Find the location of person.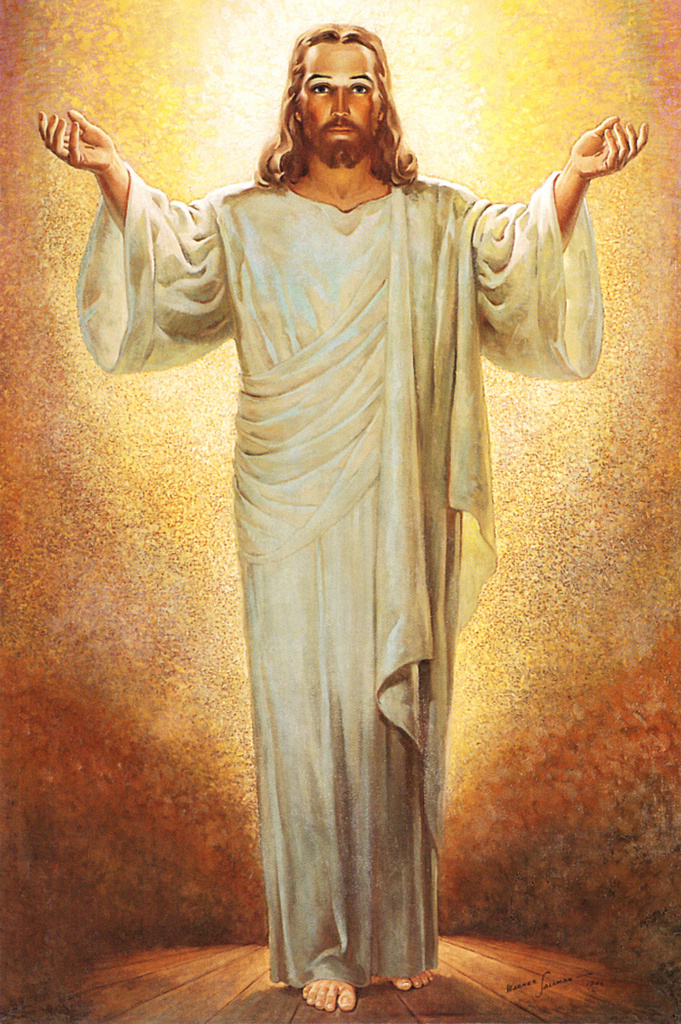
Location: [114,118,655,997].
